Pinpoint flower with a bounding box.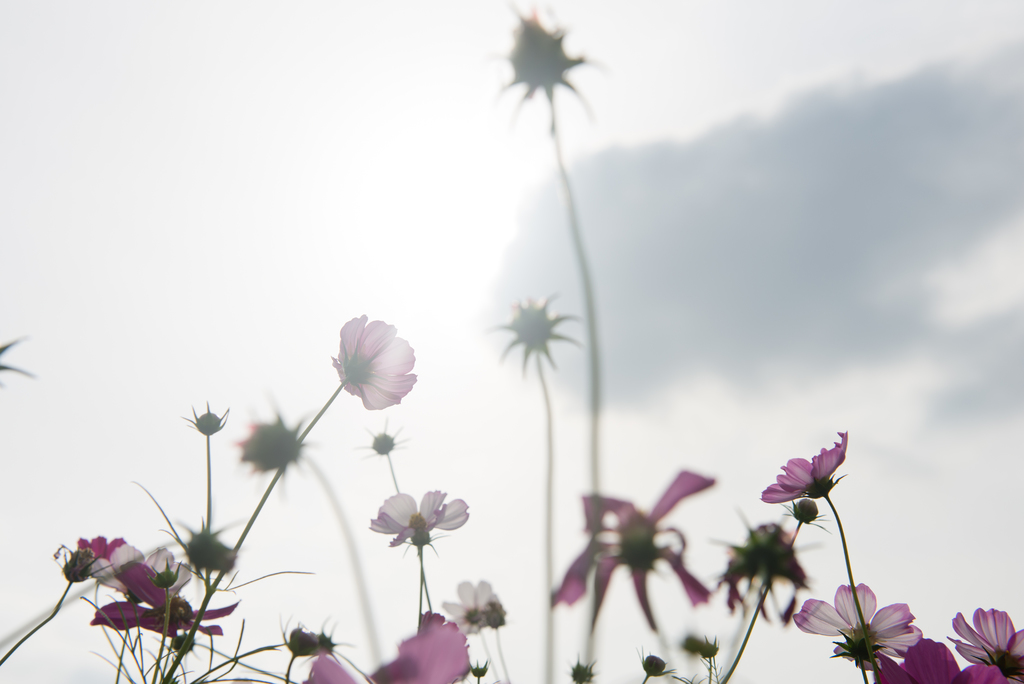
detection(876, 636, 1009, 683).
